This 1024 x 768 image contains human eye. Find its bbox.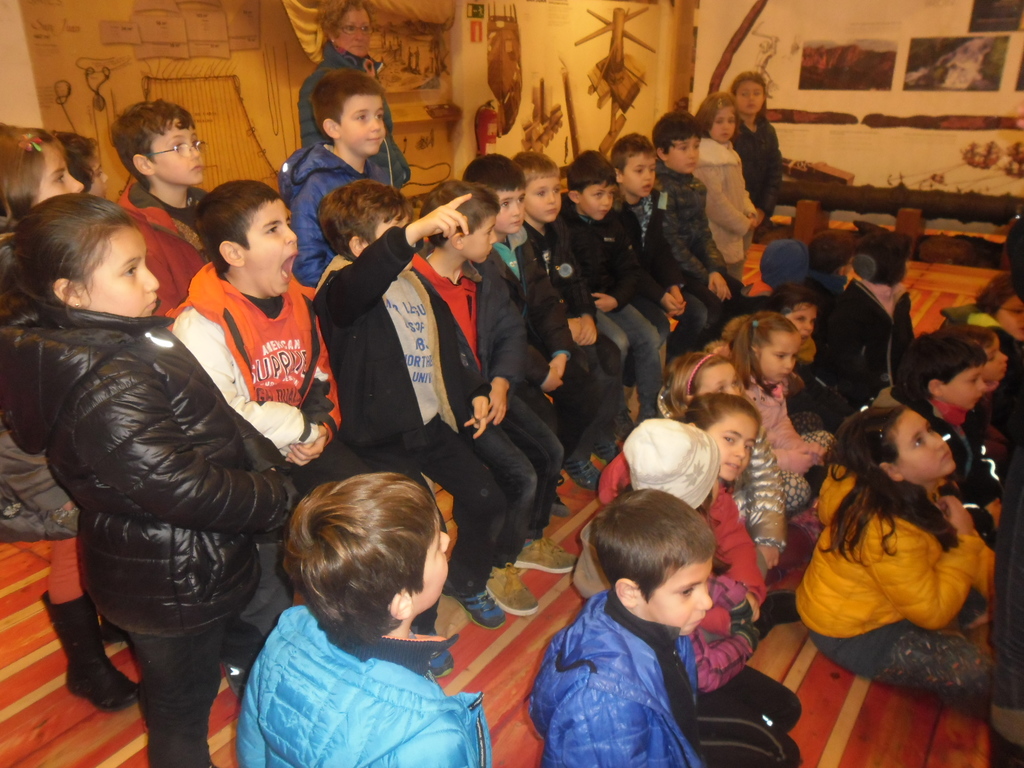
pyautogui.locateOnScreen(719, 431, 735, 445).
